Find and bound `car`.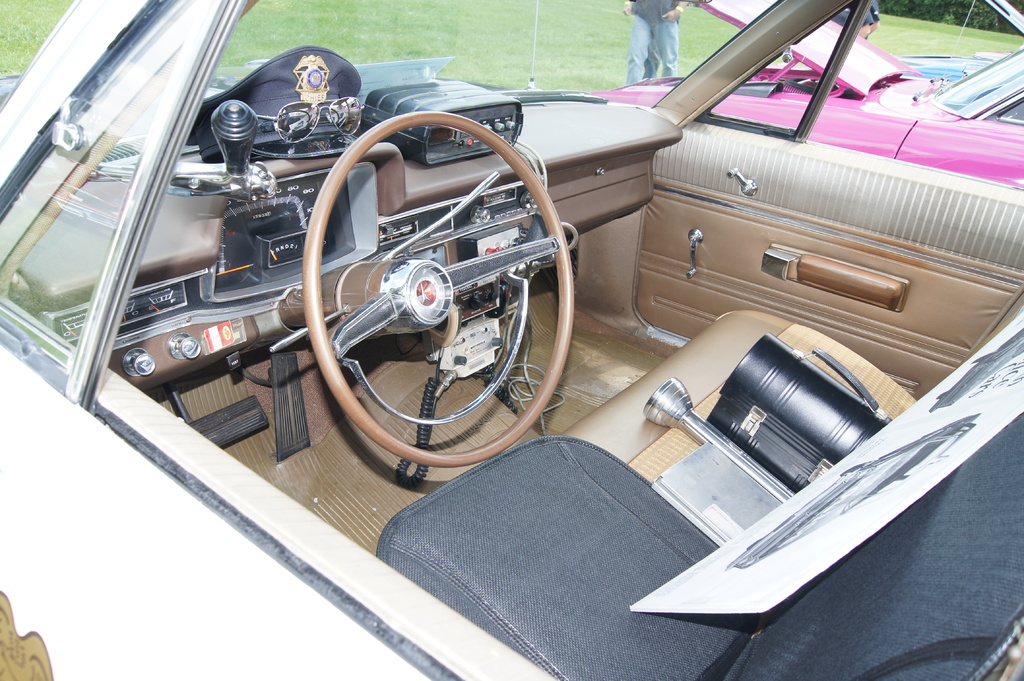
Bound: [586,0,1023,193].
